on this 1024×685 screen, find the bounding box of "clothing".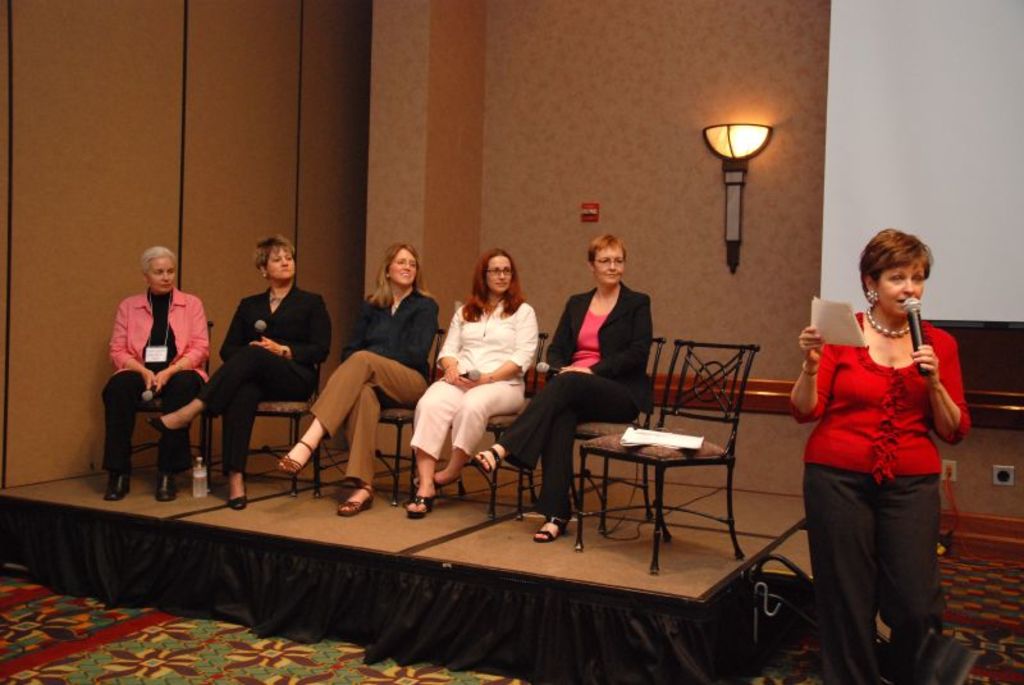
Bounding box: detection(93, 283, 215, 471).
